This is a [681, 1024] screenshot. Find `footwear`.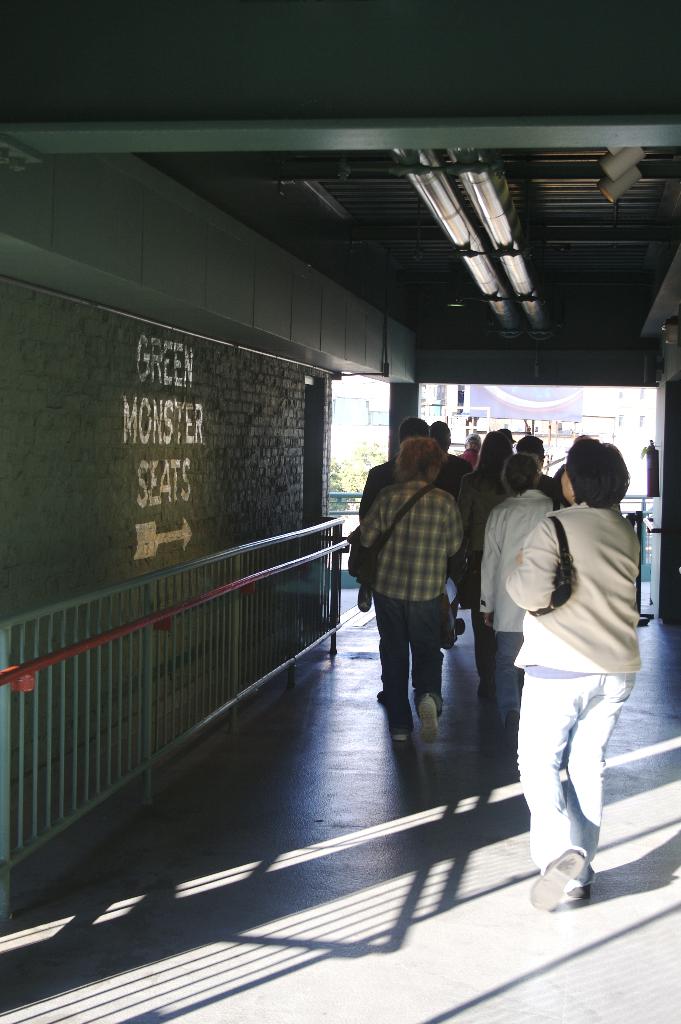
Bounding box: locate(416, 695, 435, 744).
